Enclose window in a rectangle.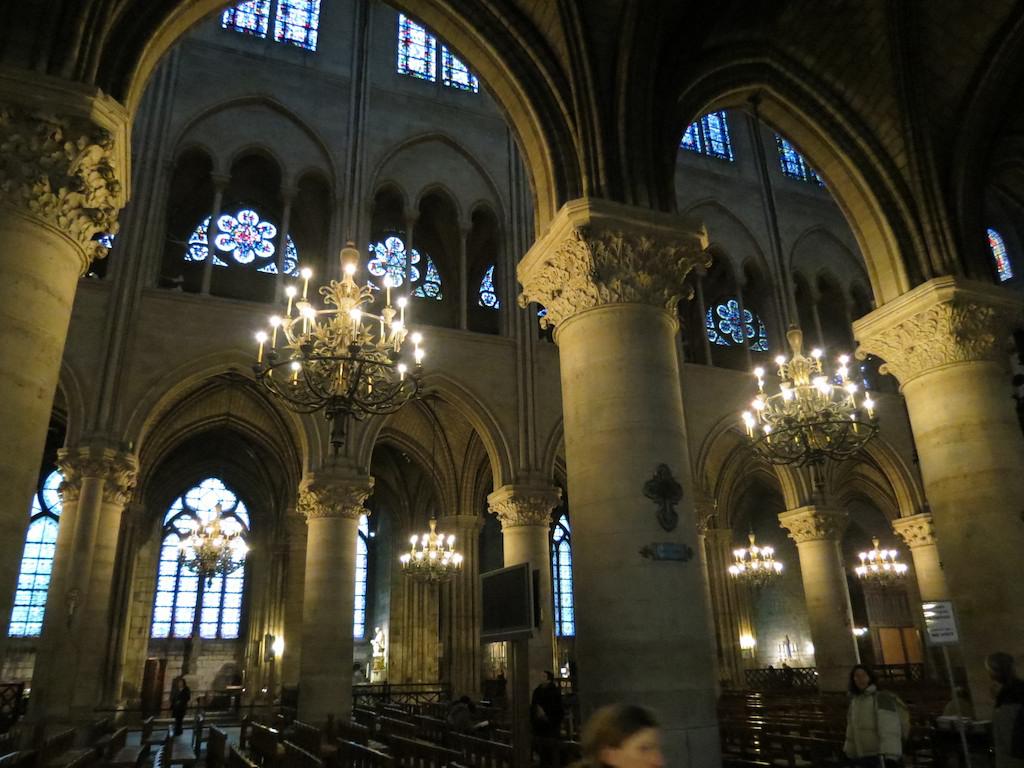
<region>138, 444, 254, 689</region>.
